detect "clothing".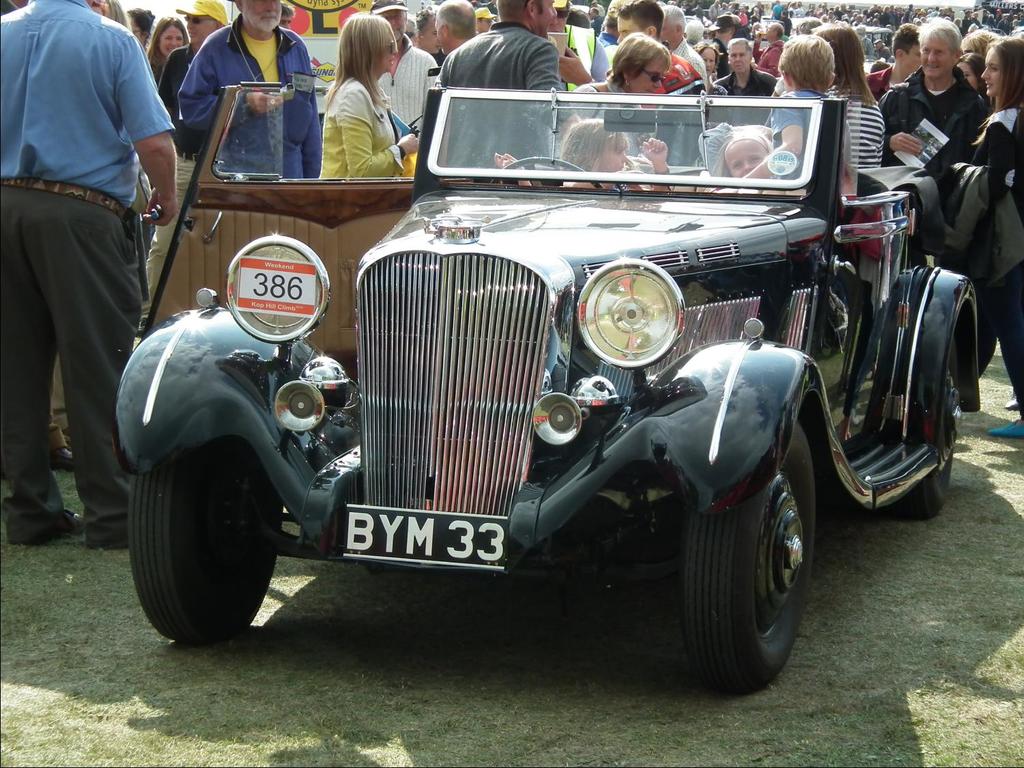
Detected at <region>874, 45, 892, 57</region>.
